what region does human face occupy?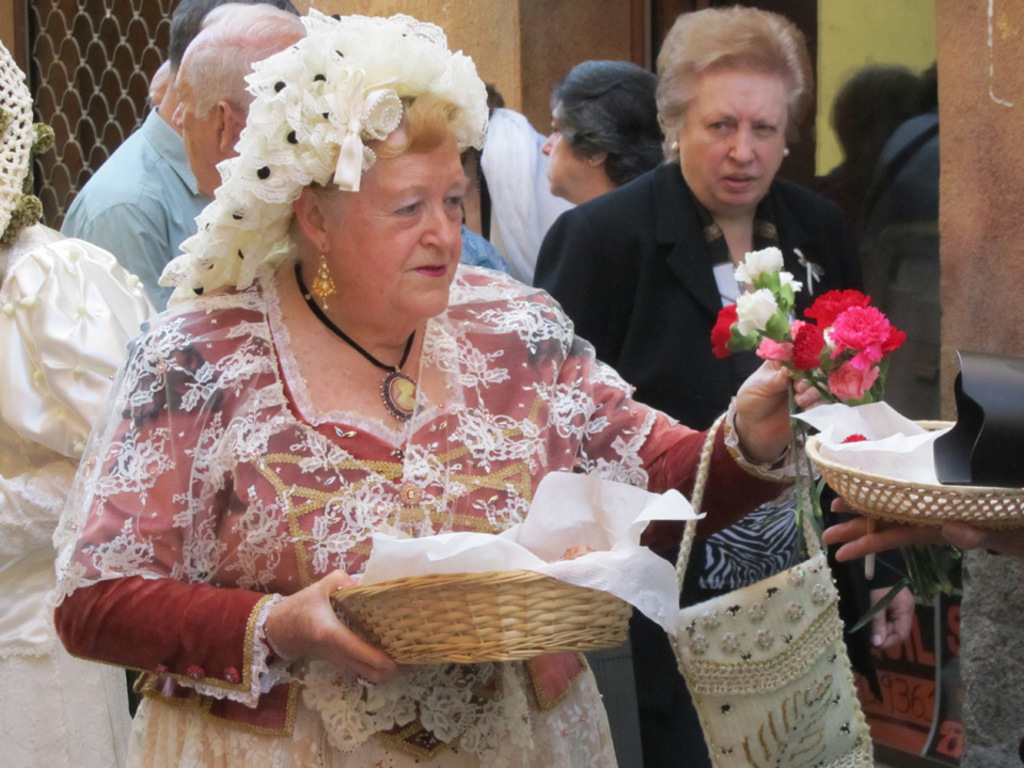
678:74:784:208.
